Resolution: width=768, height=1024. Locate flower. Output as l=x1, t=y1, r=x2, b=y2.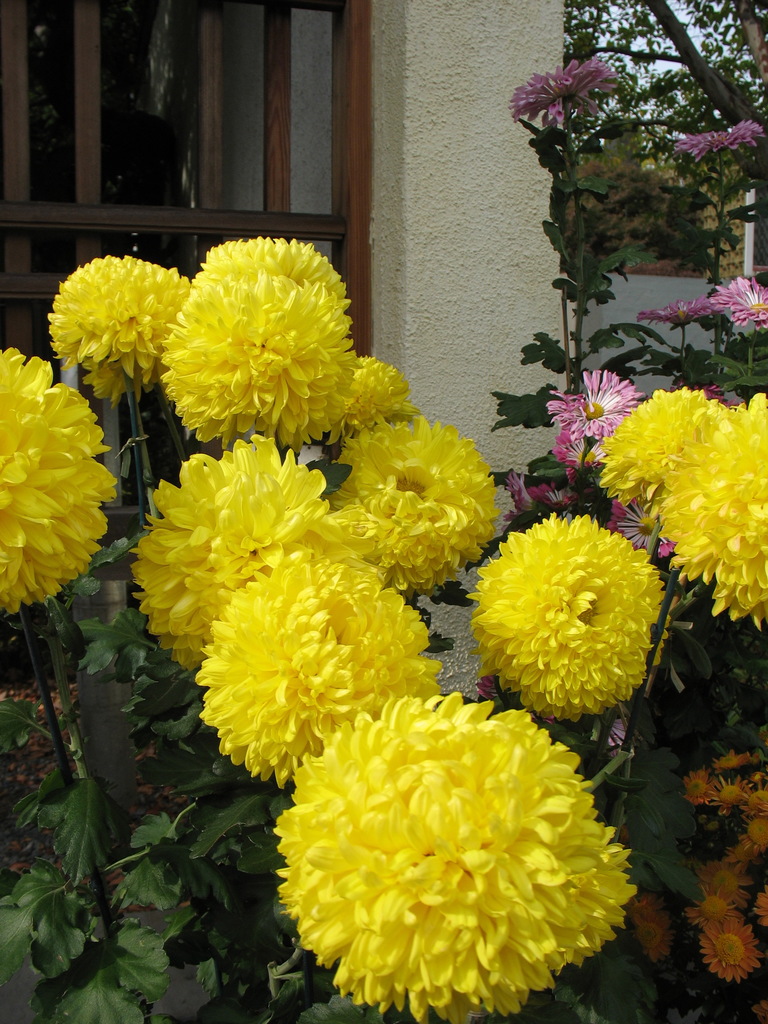
l=461, t=512, r=669, b=724.
